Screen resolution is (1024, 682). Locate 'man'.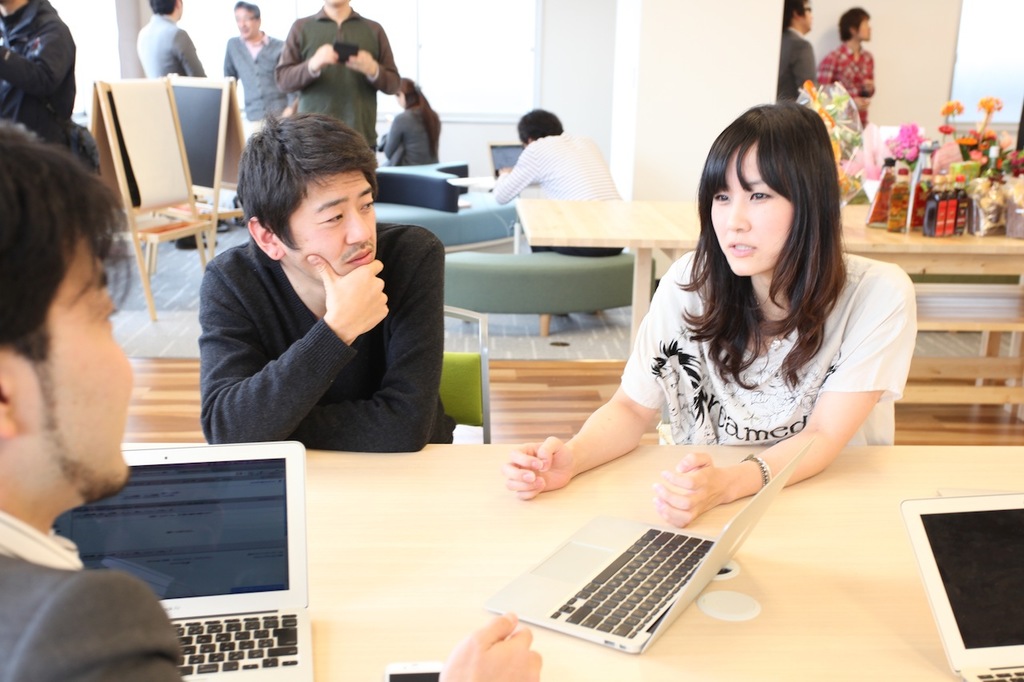
left=0, top=0, right=80, bottom=150.
